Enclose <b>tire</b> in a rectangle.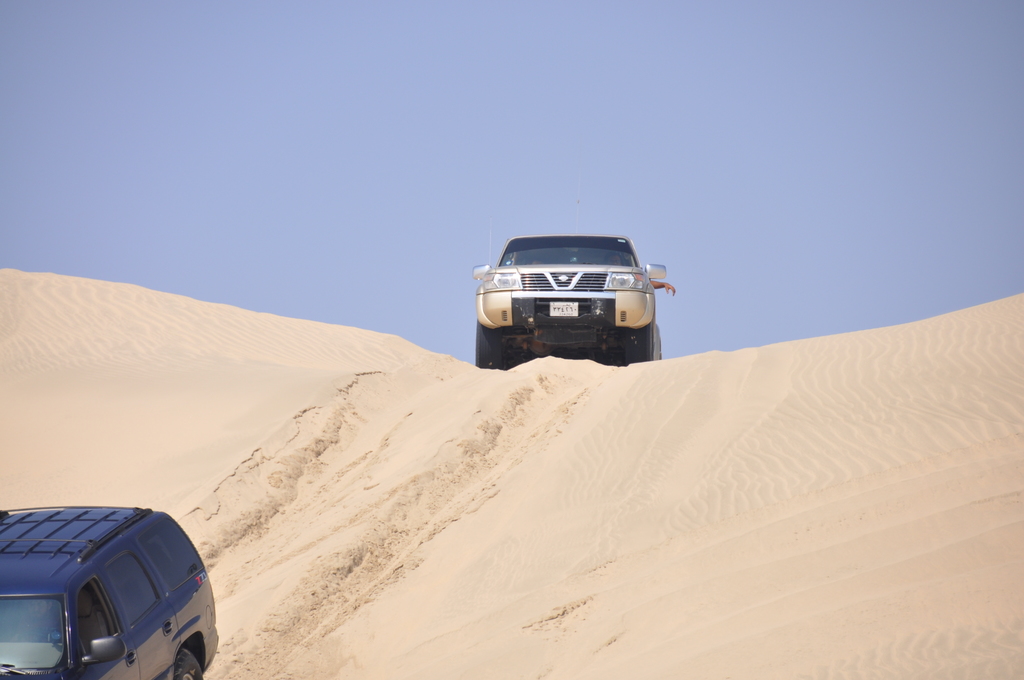
box=[479, 312, 513, 370].
